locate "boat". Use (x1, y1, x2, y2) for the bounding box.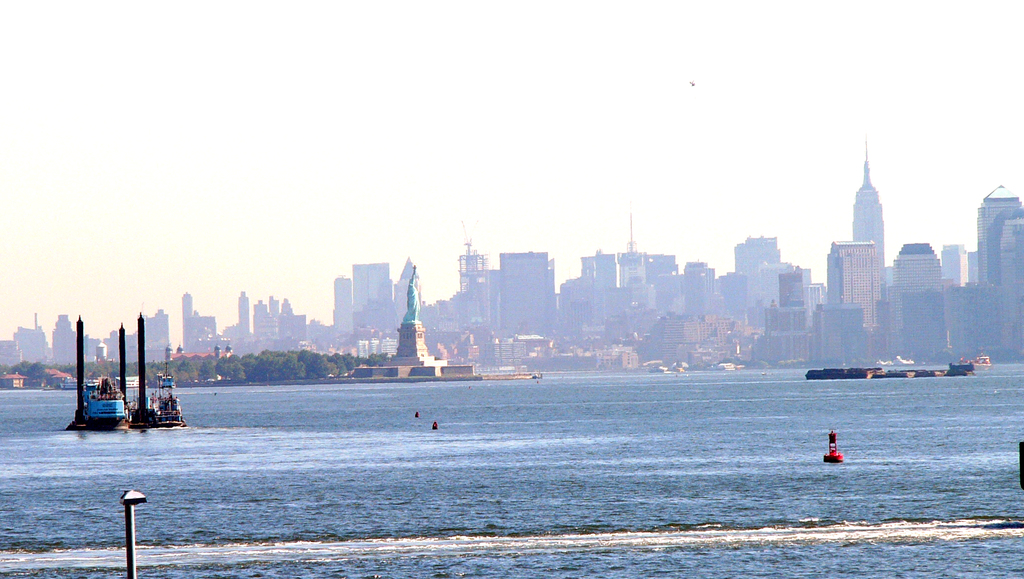
(963, 349, 993, 371).
